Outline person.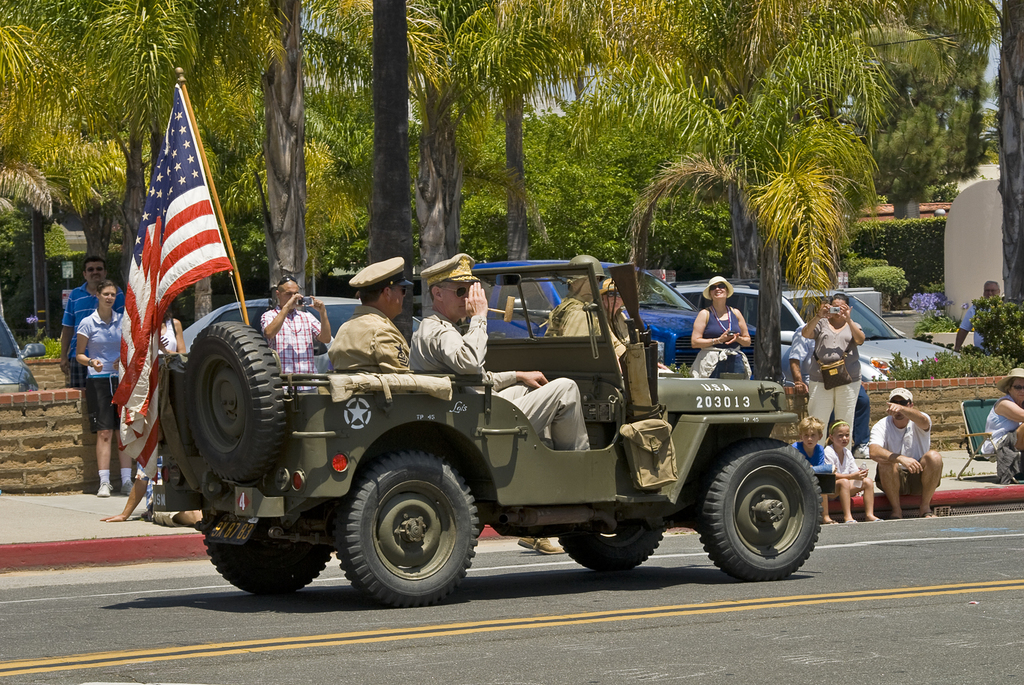
Outline: region(797, 292, 870, 454).
